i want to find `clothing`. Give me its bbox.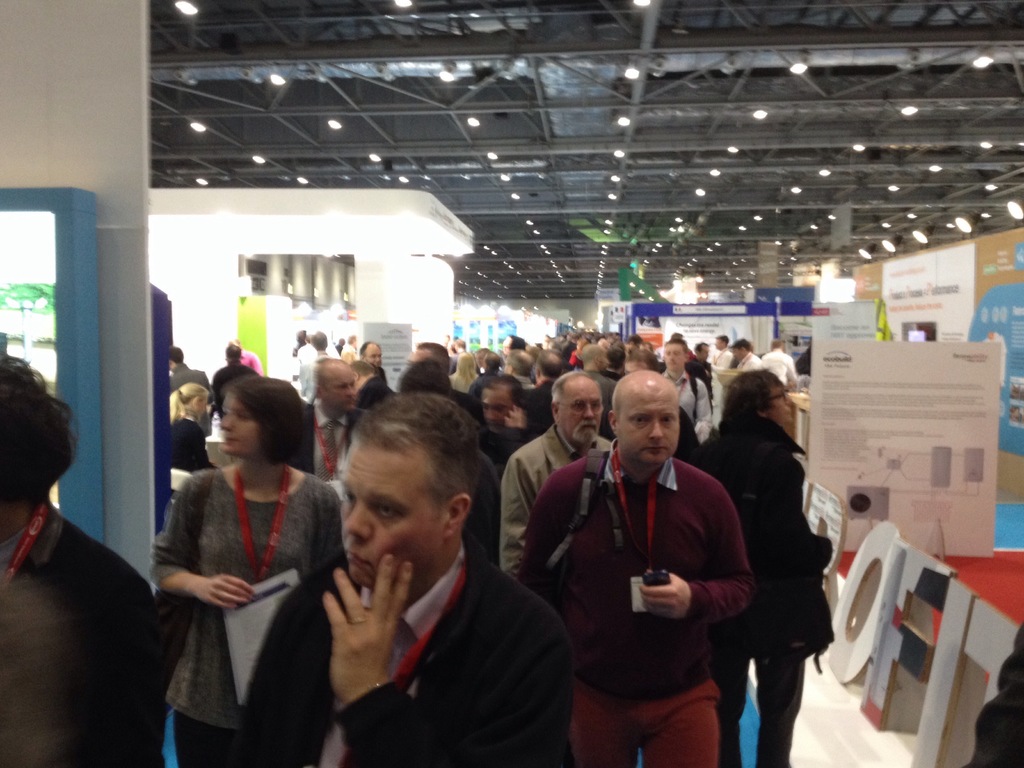
rect(234, 535, 572, 767).
